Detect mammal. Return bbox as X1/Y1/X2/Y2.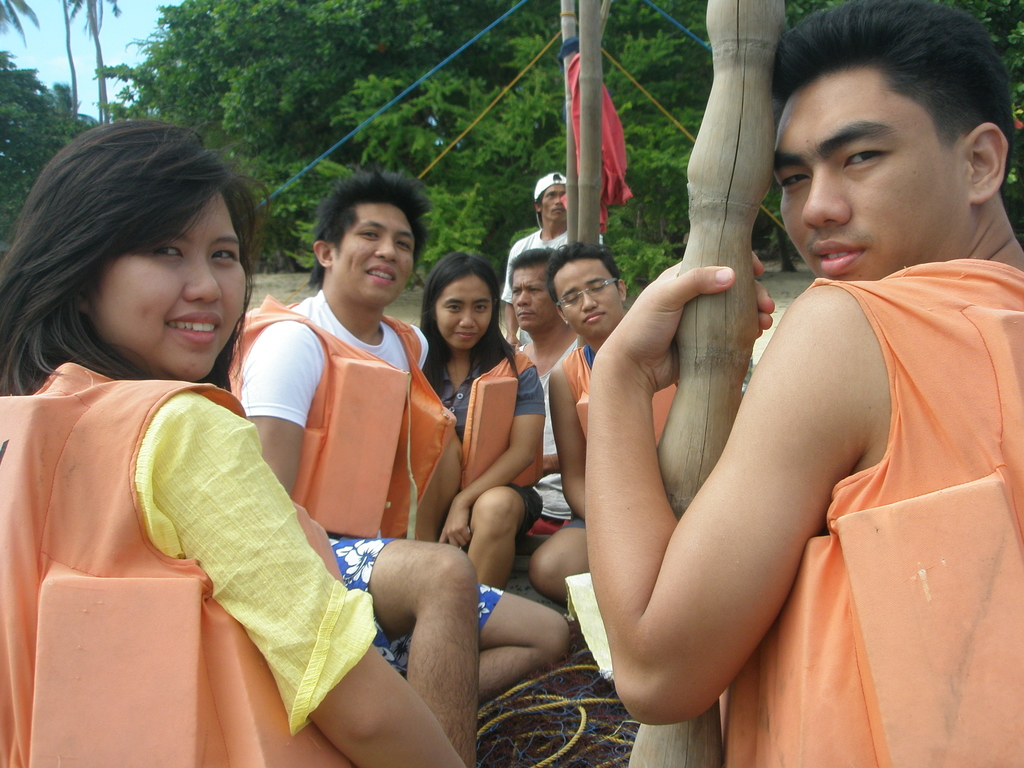
420/246/549/593.
